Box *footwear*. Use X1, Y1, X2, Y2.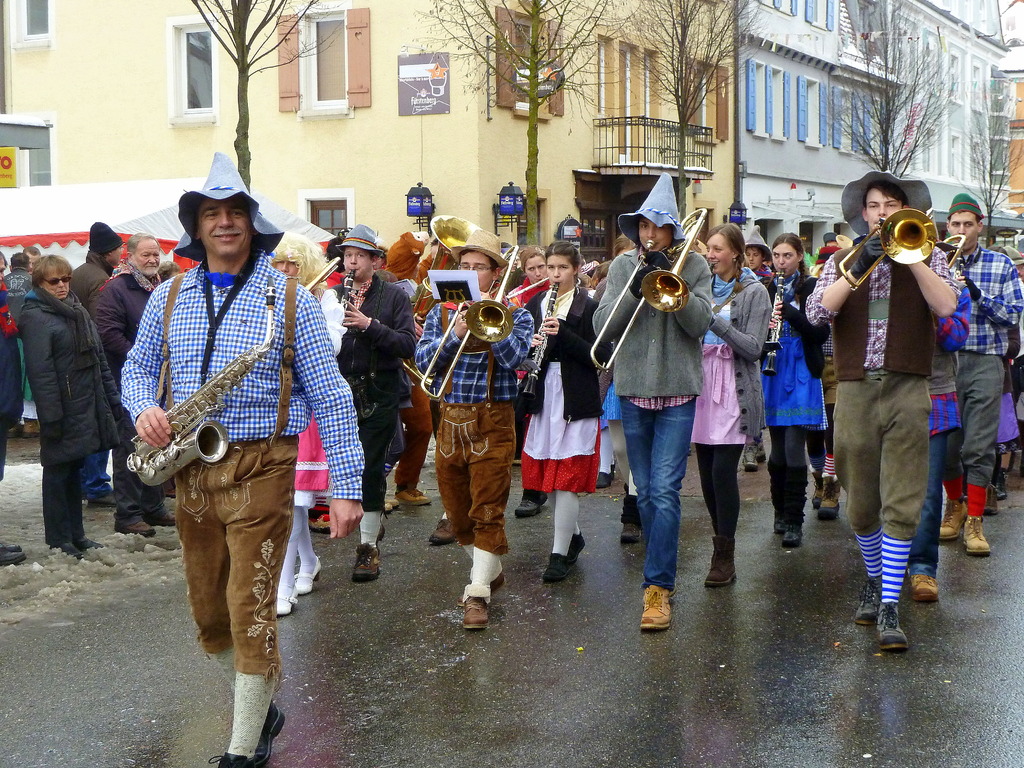
353, 542, 381, 583.
